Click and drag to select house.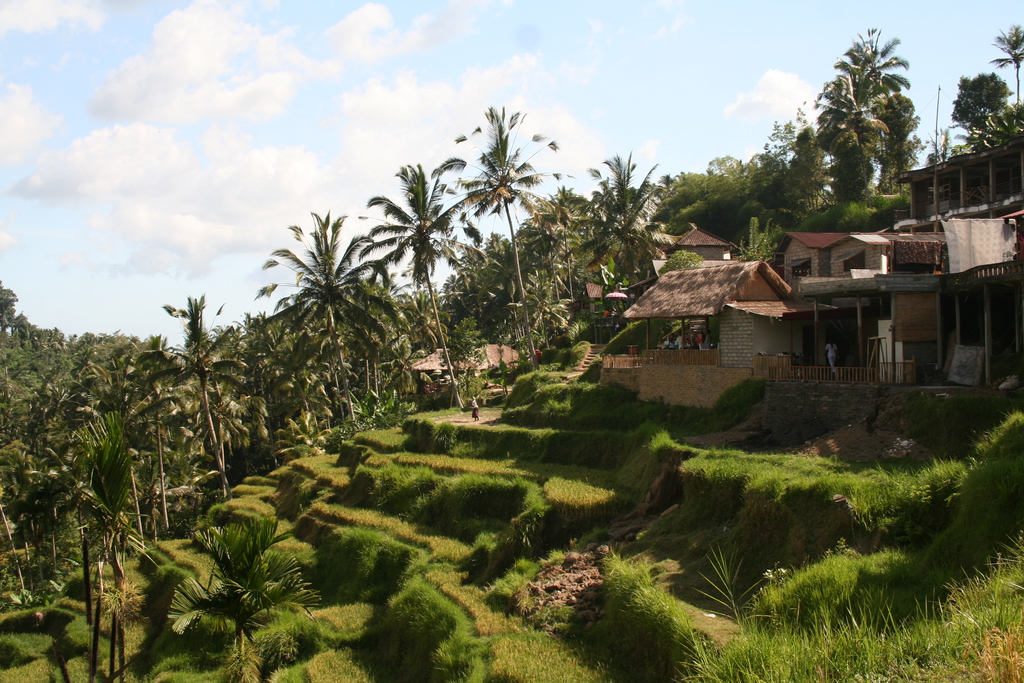
Selection: box=[619, 264, 789, 370].
